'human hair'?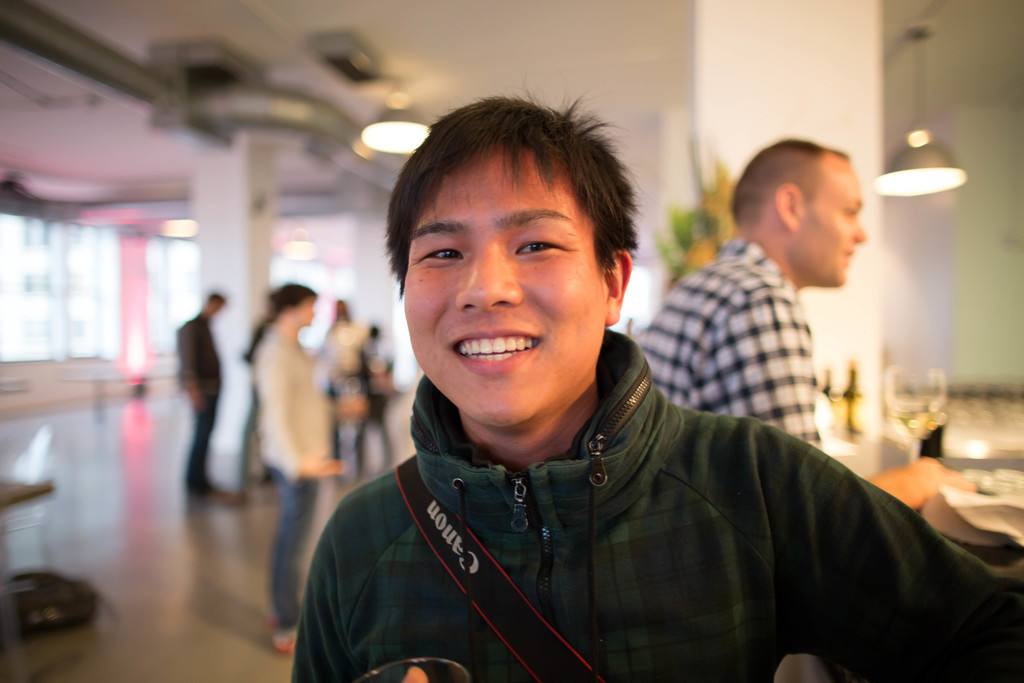
[left=268, top=283, right=324, bottom=316]
